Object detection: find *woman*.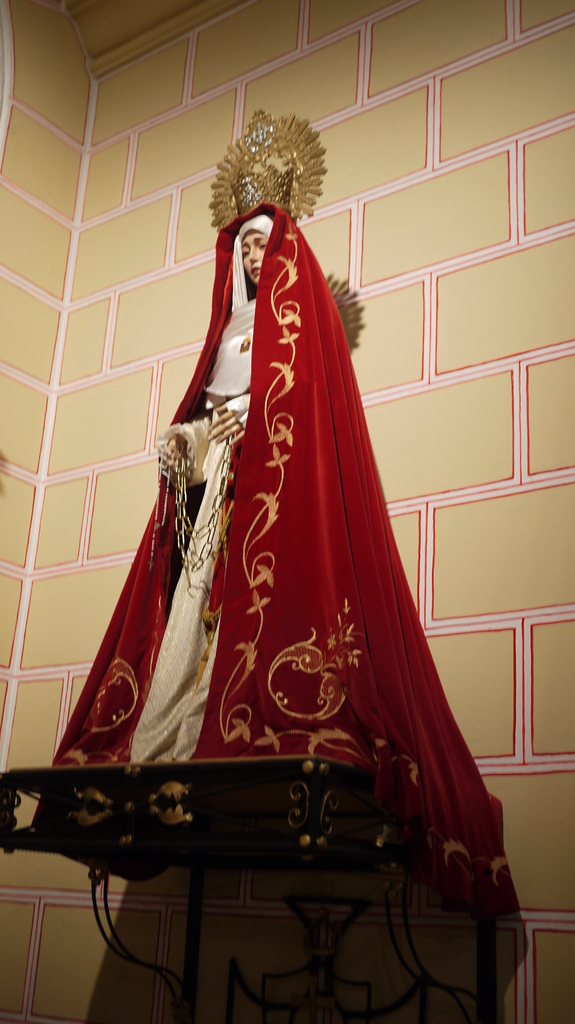
bbox=(53, 198, 485, 774).
